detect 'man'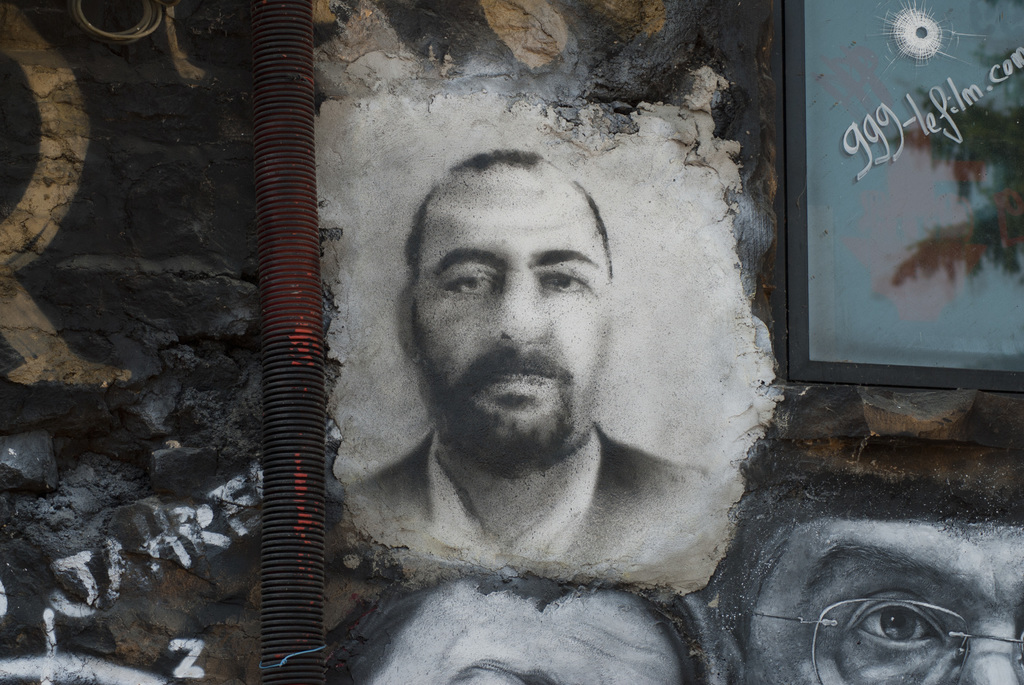
(left=325, top=577, right=724, bottom=684)
